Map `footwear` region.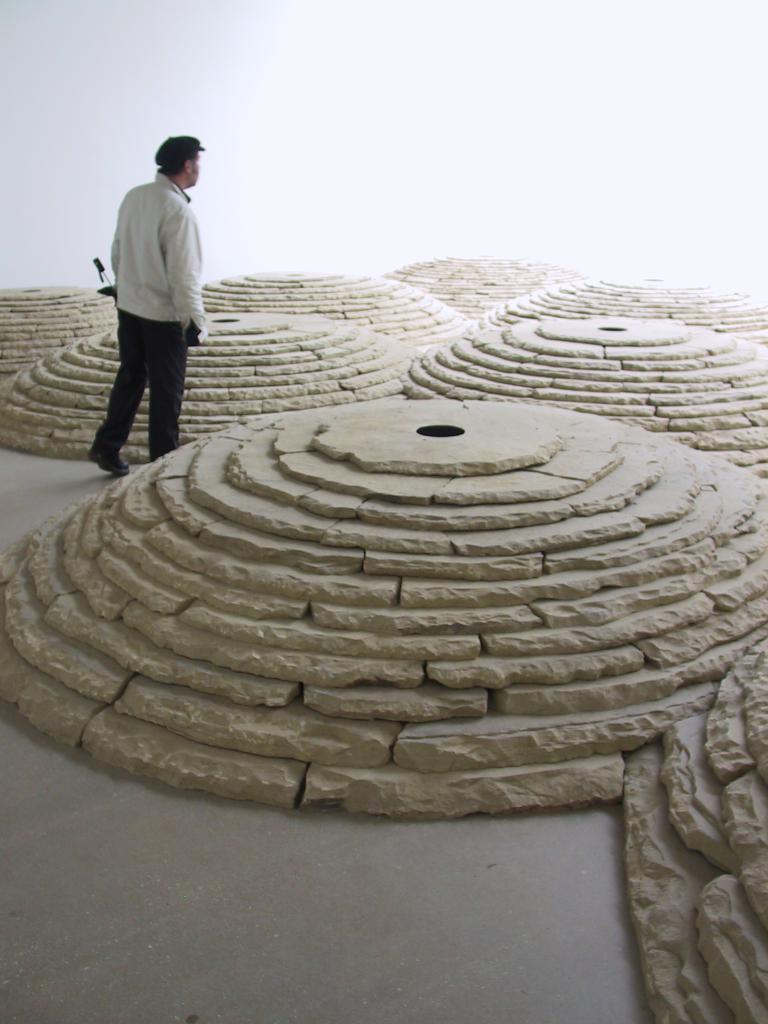
Mapped to region(96, 452, 134, 474).
